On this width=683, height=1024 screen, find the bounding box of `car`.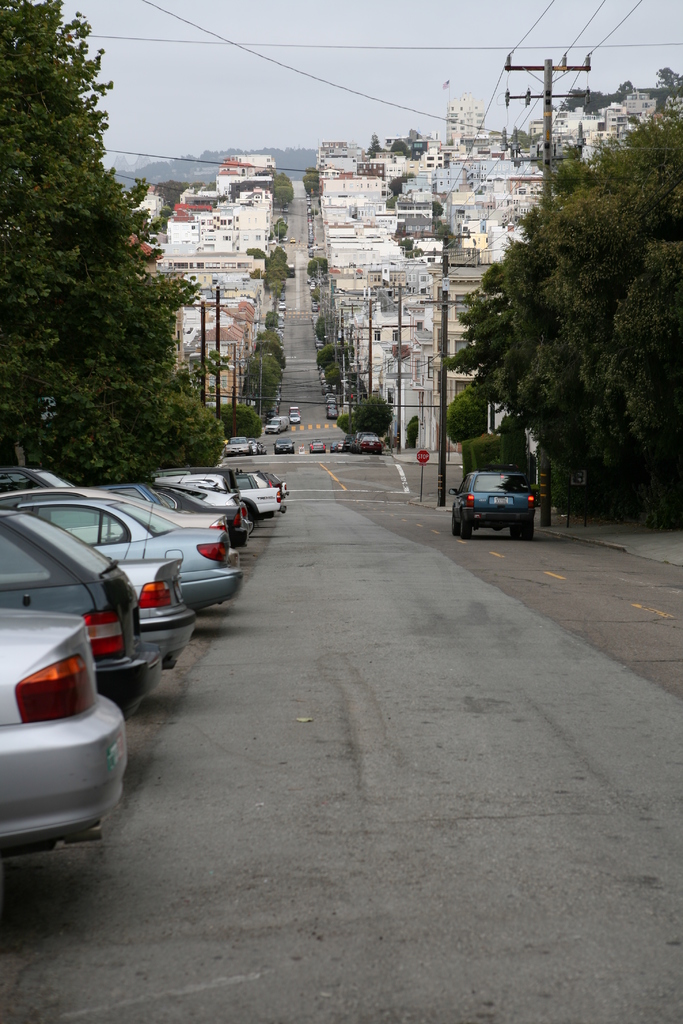
Bounding box: Rect(335, 433, 347, 451).
